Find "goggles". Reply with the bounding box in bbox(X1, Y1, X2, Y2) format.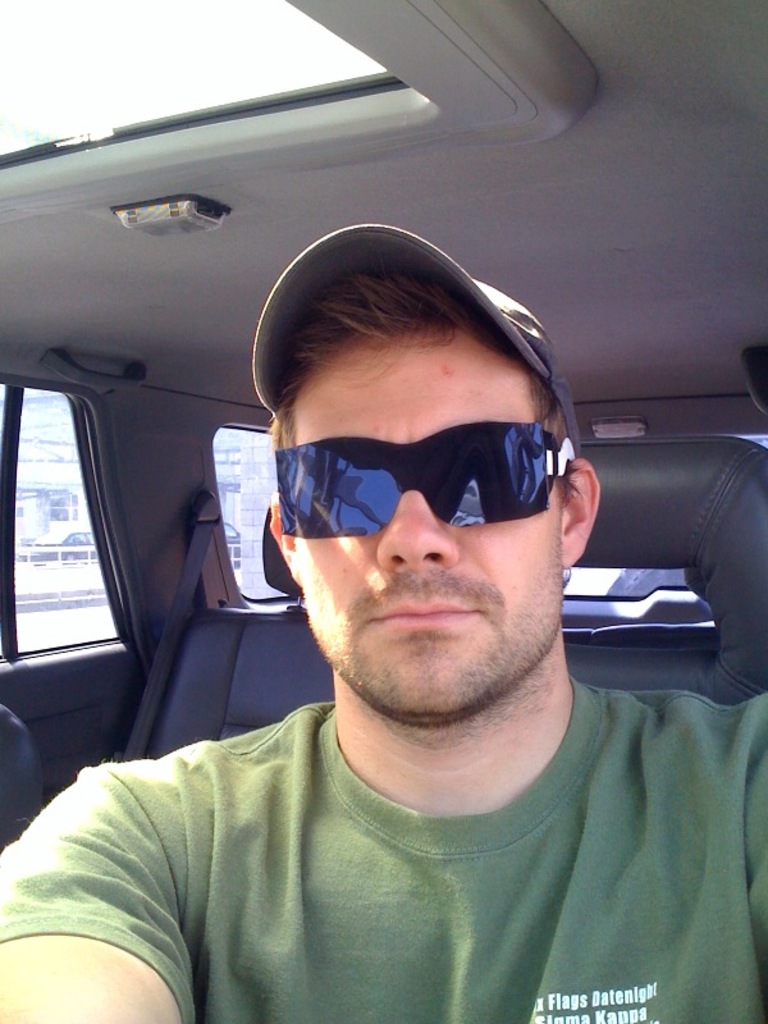
bbox(270, 416, 581, 541).
